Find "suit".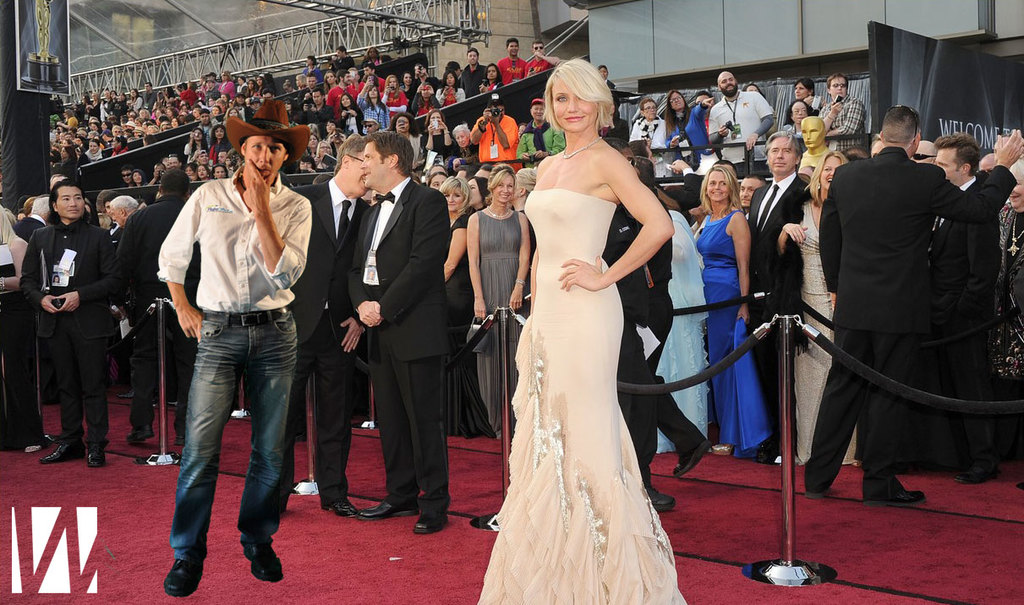
[x1=924, y1=175, x2=1005, y2=454].
